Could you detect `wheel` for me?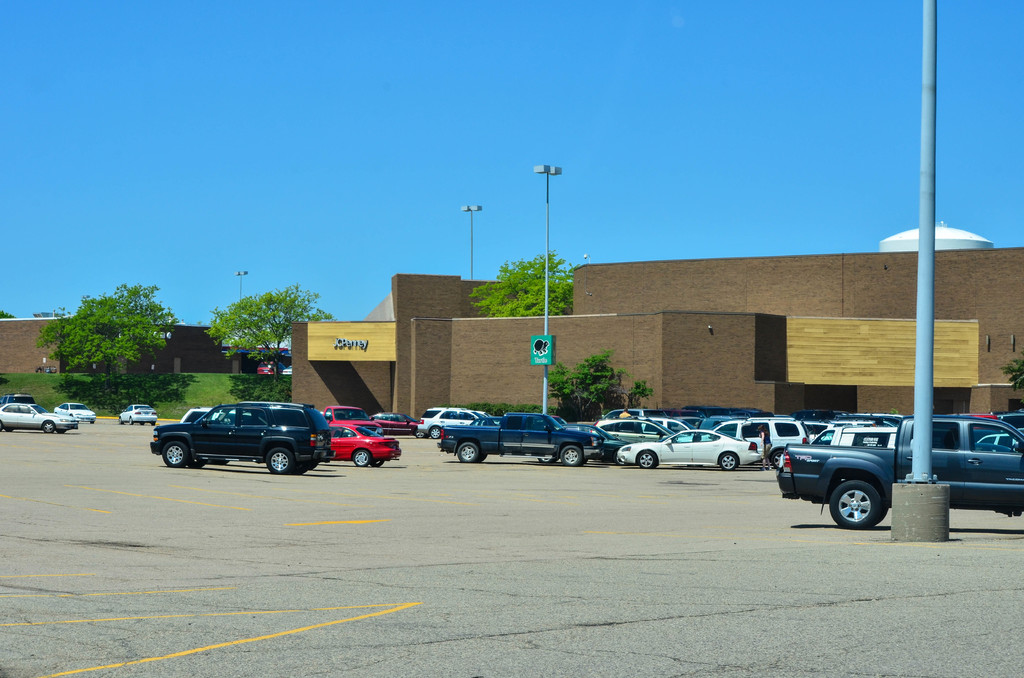
Detection result: locate(215, 417, 221, 421).
